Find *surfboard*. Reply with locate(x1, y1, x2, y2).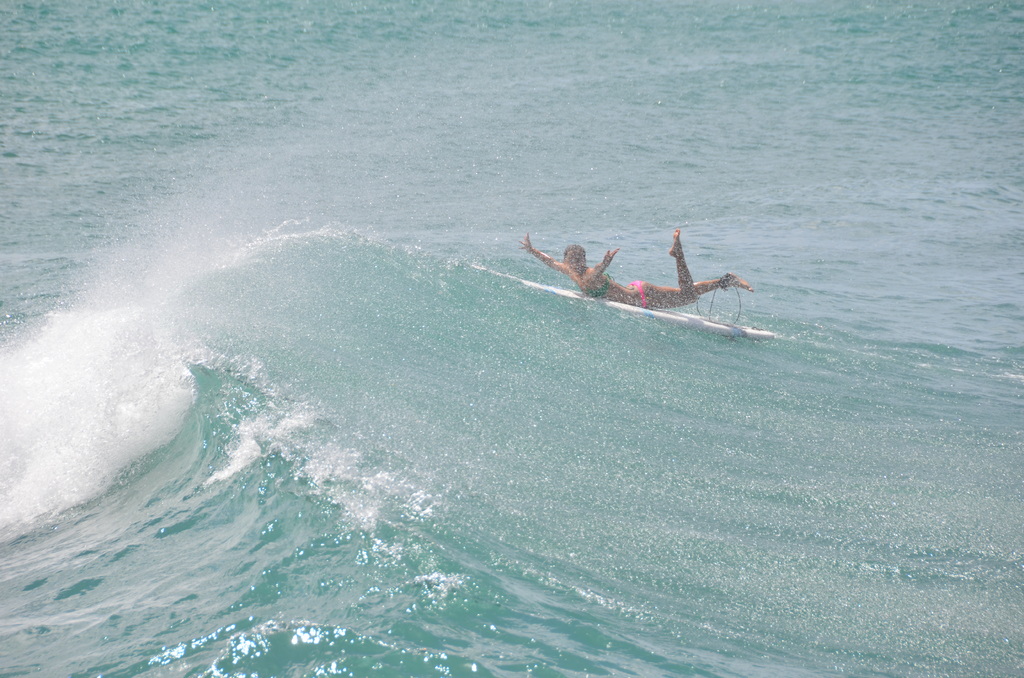
locate(472, 261, 777, 339).
